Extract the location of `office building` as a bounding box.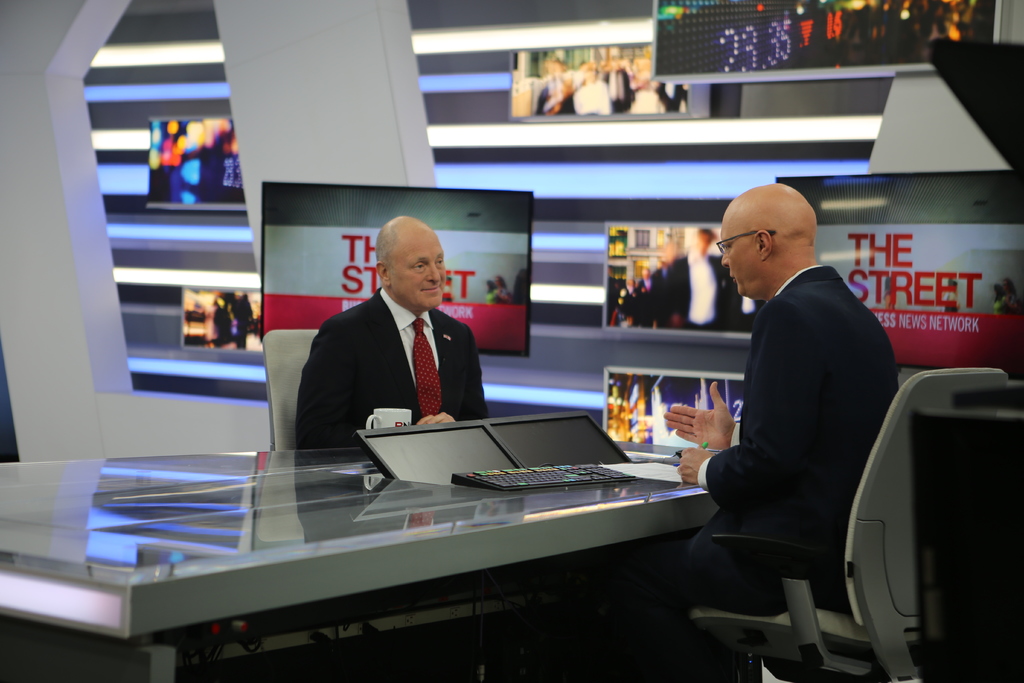
0 0 1023 682.
